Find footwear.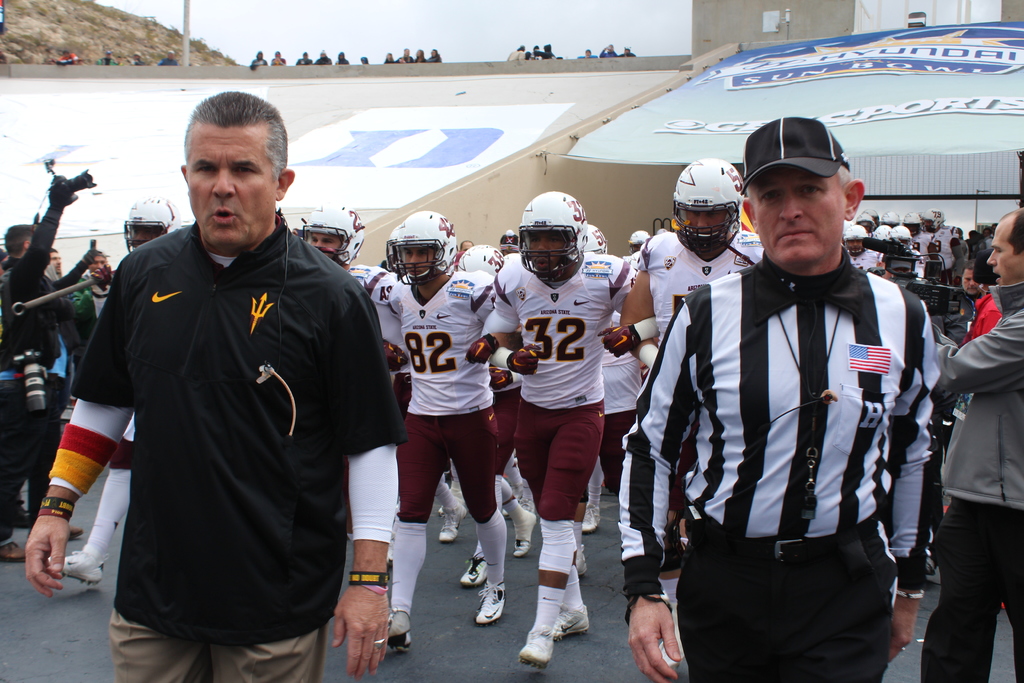
[x1=67, y1=529, x2=84, y2=539].
